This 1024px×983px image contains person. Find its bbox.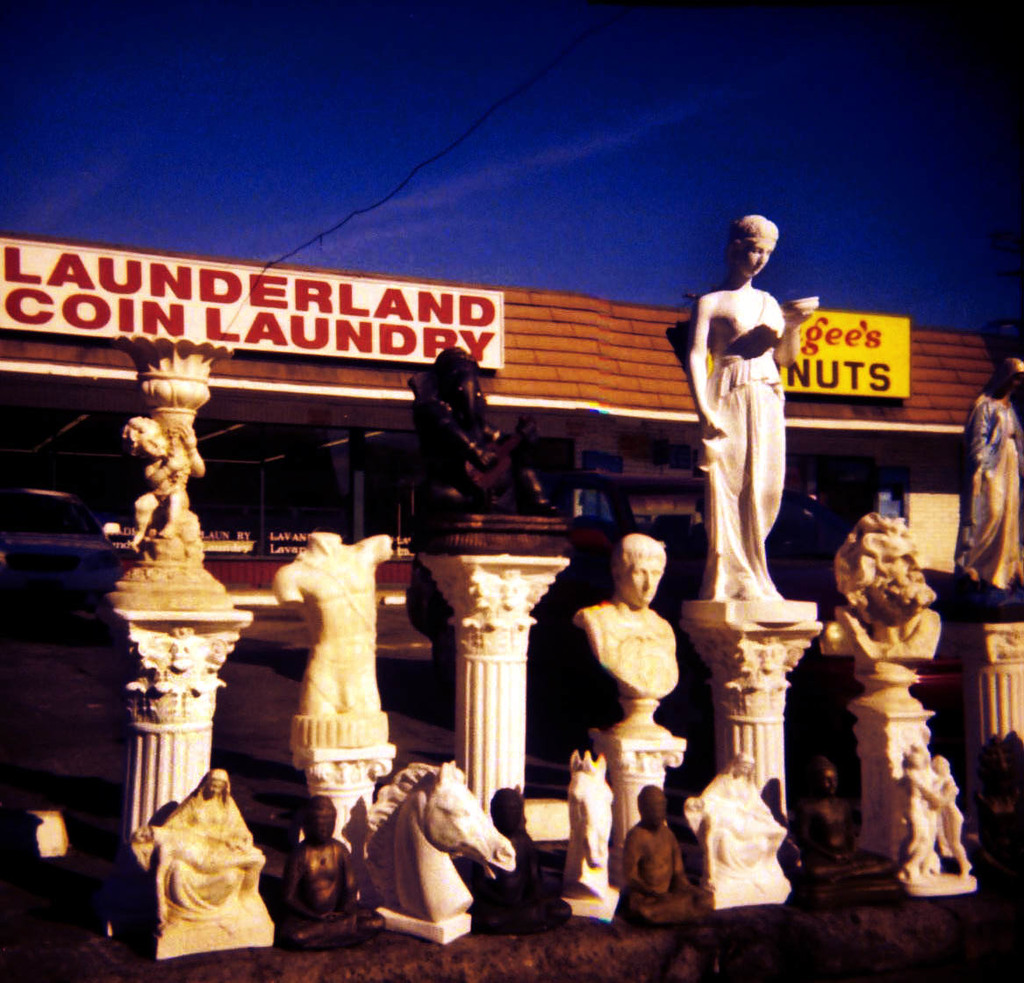
[x1=622, y1=782, x2=700, y2=929].
